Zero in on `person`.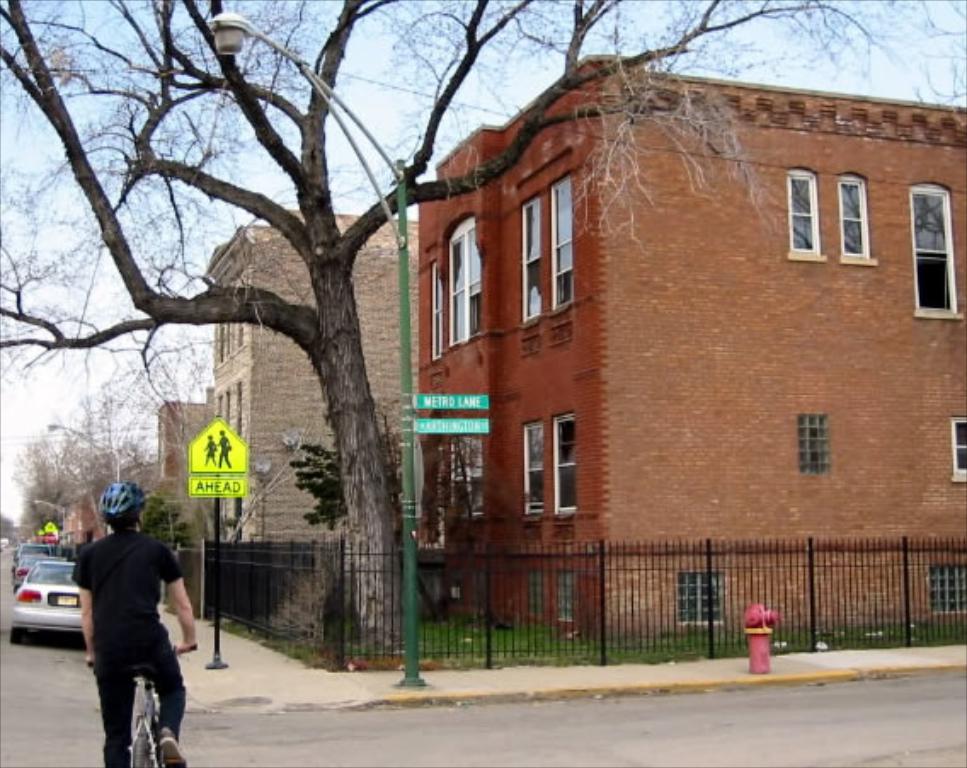
Zeroed in: <box>72,487,186,765</box>.
